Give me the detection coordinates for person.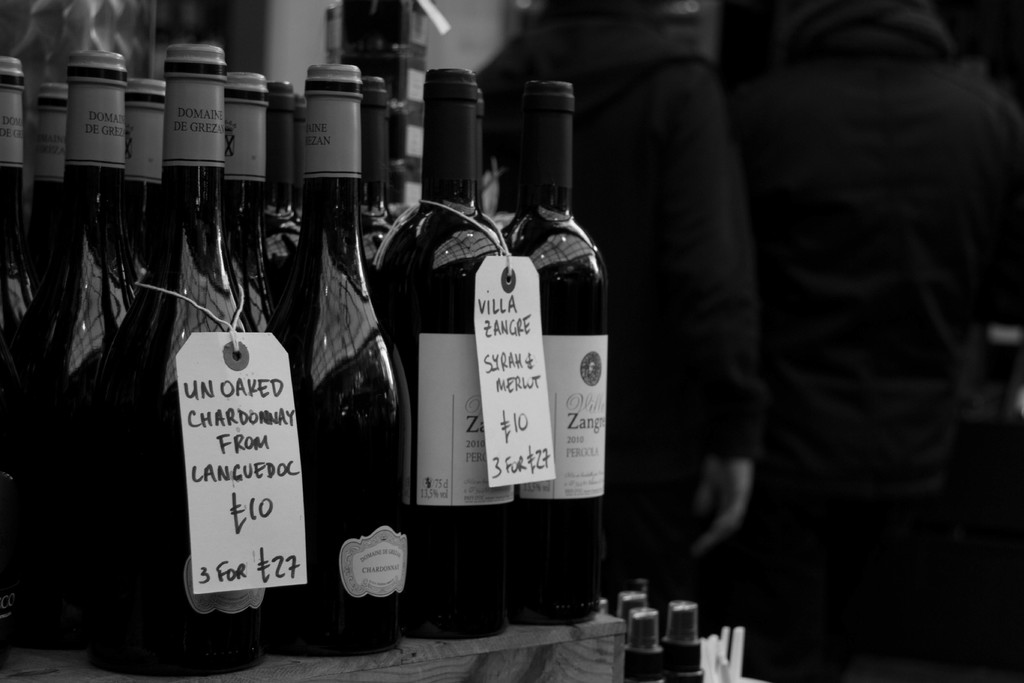
bbox(474, 0, 770, 641).
